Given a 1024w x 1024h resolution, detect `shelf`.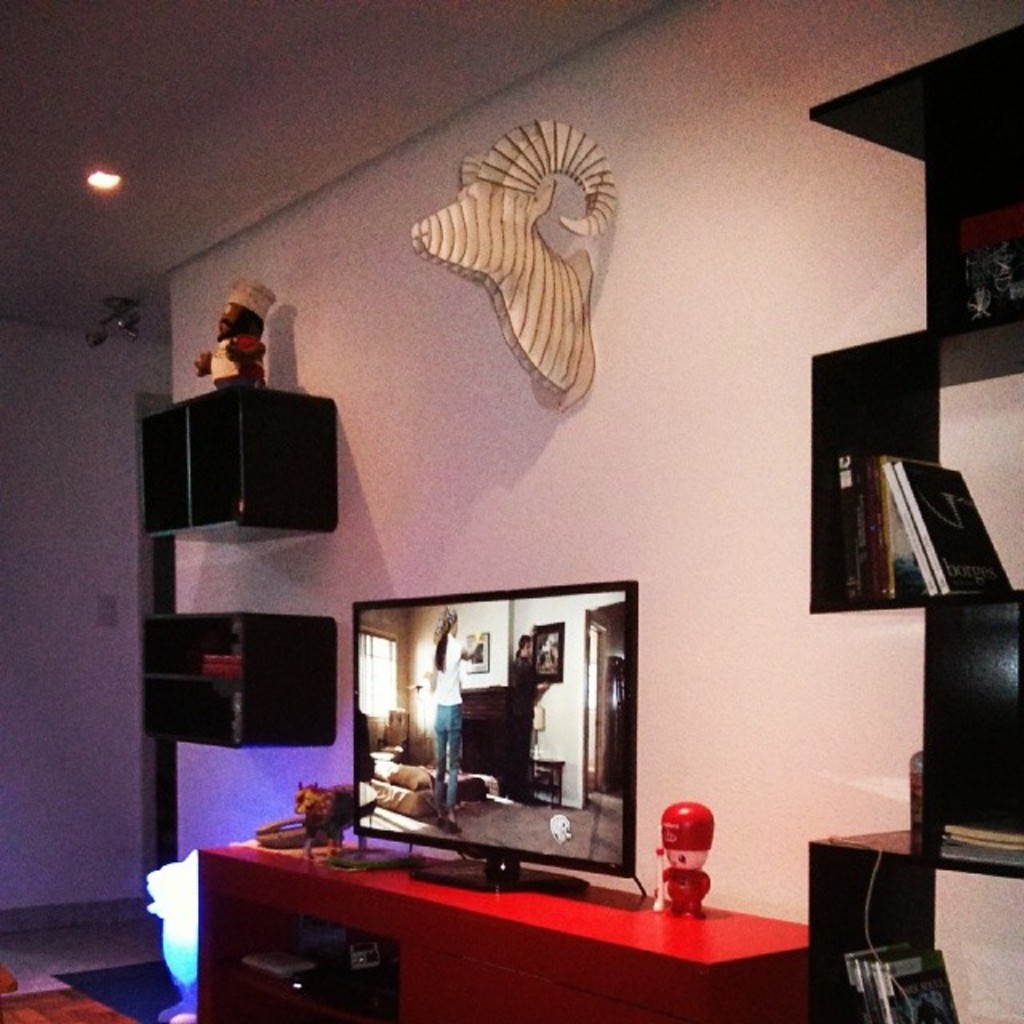
(795, 22, 1022, 344).
